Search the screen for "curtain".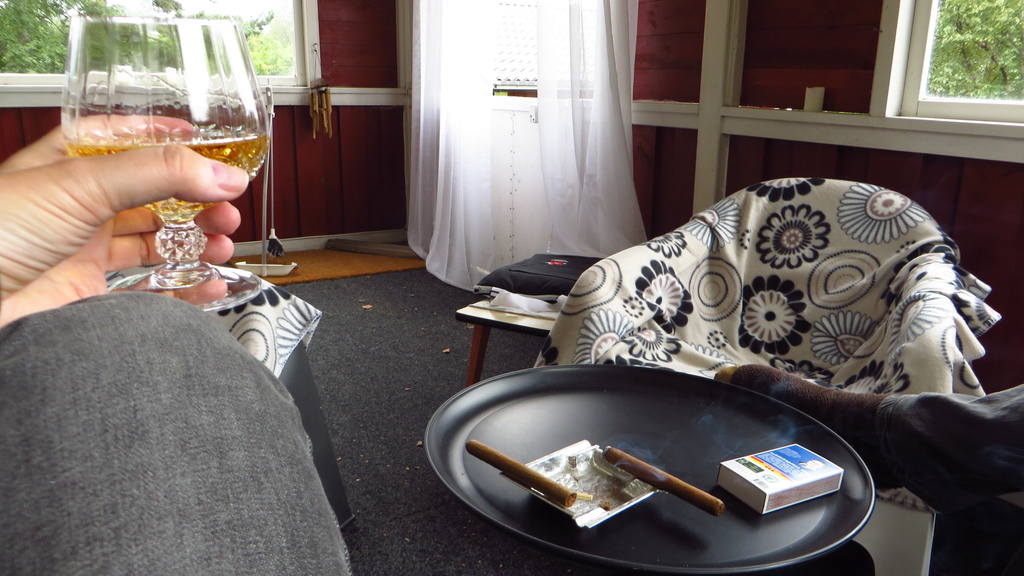
Found at [x1=408, y1=0, x2=637, y2=287].
